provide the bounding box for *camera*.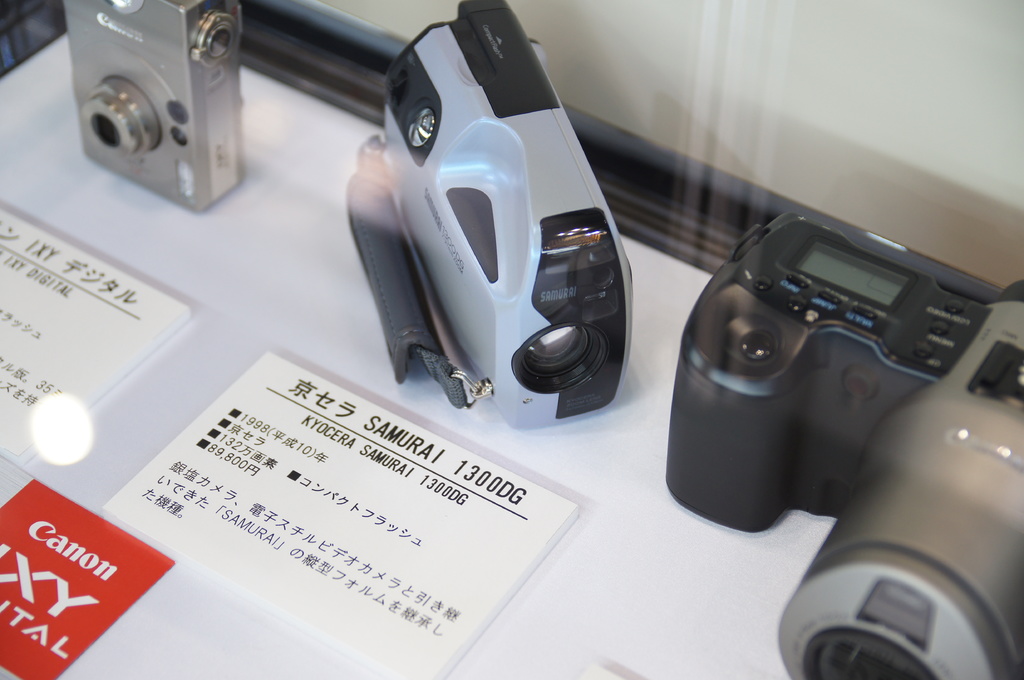
{"left": 666, "top": 214, "right": 1023, "bottom": 679}.
